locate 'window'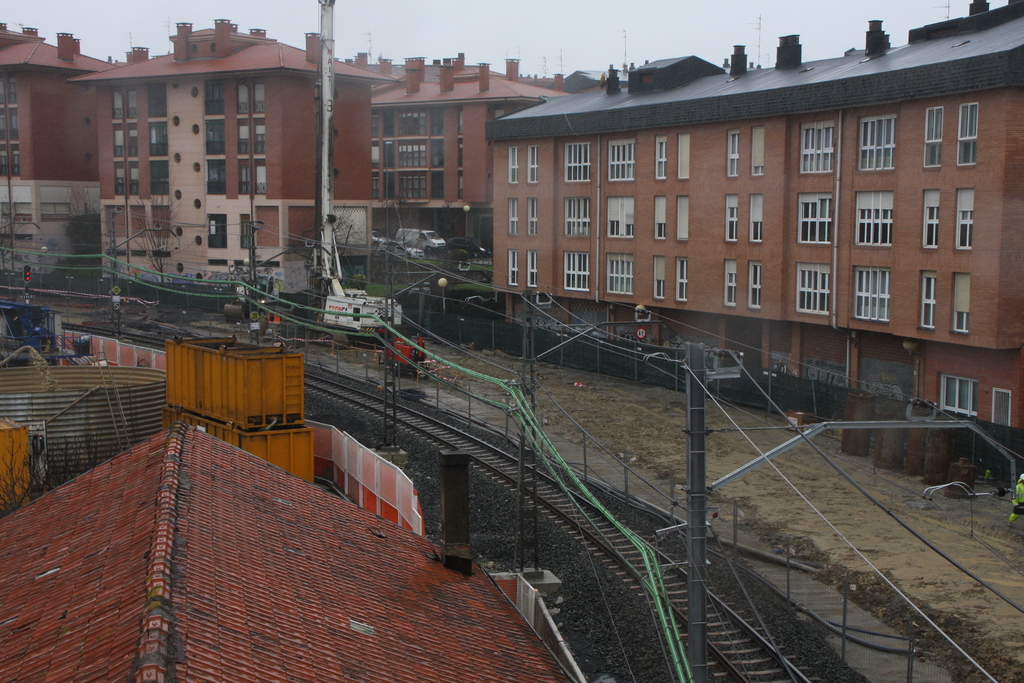
<box>679,133,687,180</box>
